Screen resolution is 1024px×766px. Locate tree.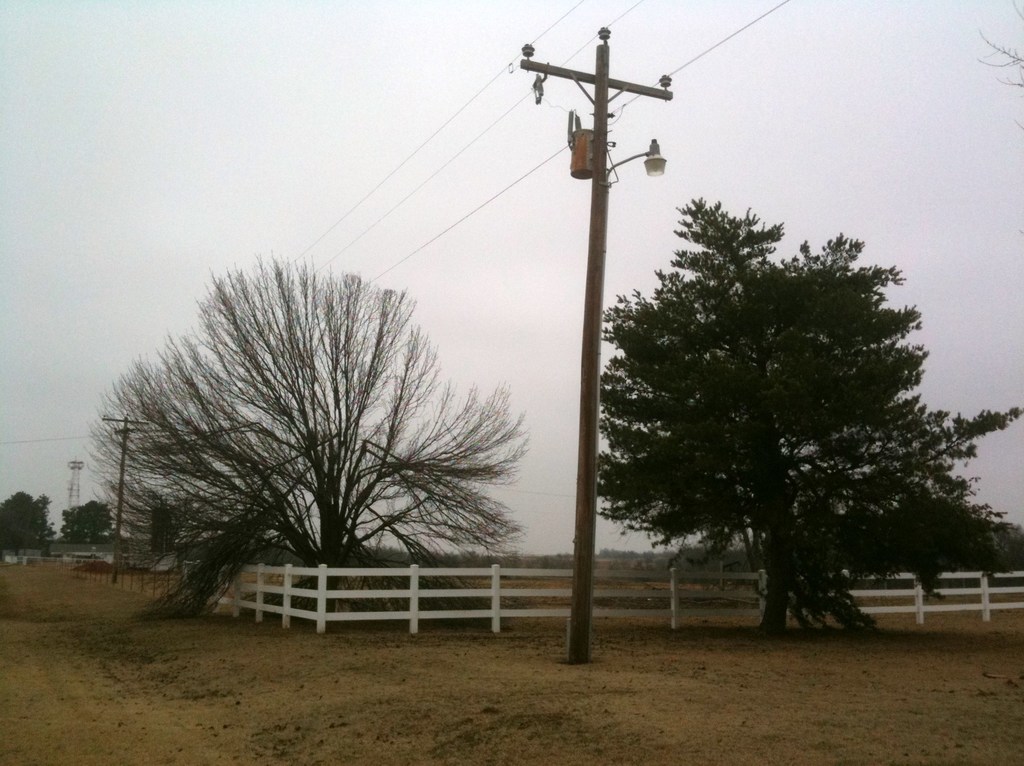
bbox=(123, 237, 507, 619).
